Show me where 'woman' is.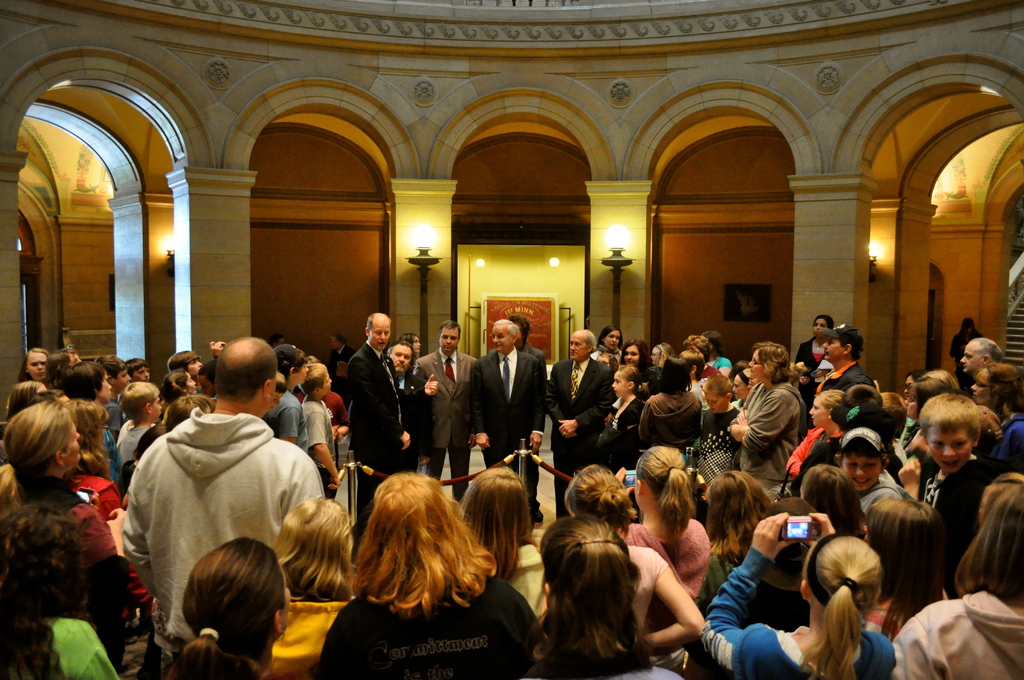
'woman' is at x1=621 y1=336 x2=664 y2=382.
